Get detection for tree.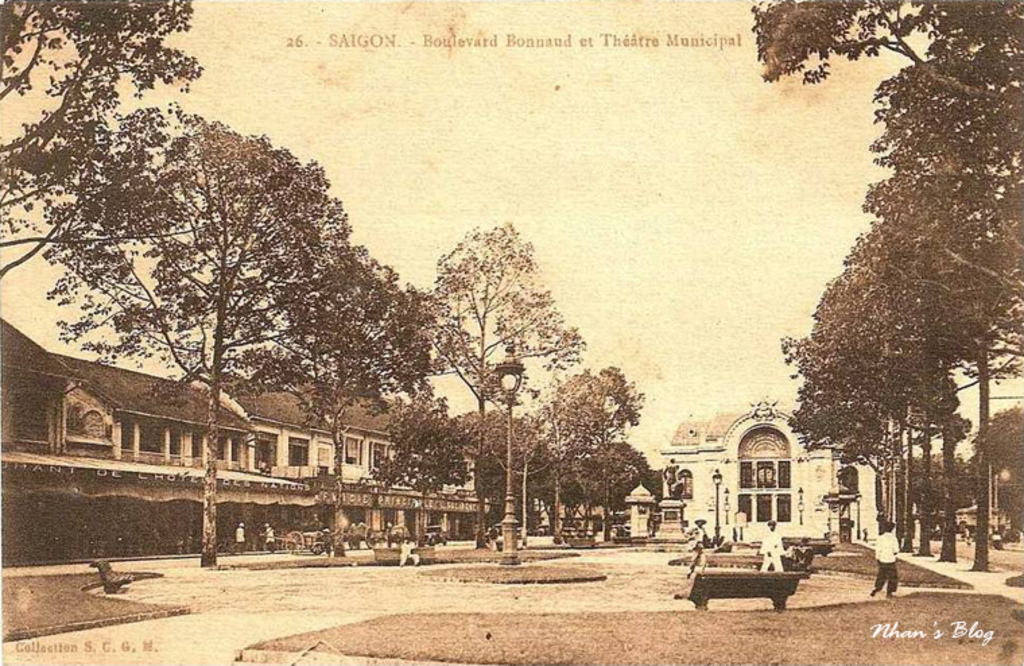
Detection: select_region(220, 241, 474, 630).
